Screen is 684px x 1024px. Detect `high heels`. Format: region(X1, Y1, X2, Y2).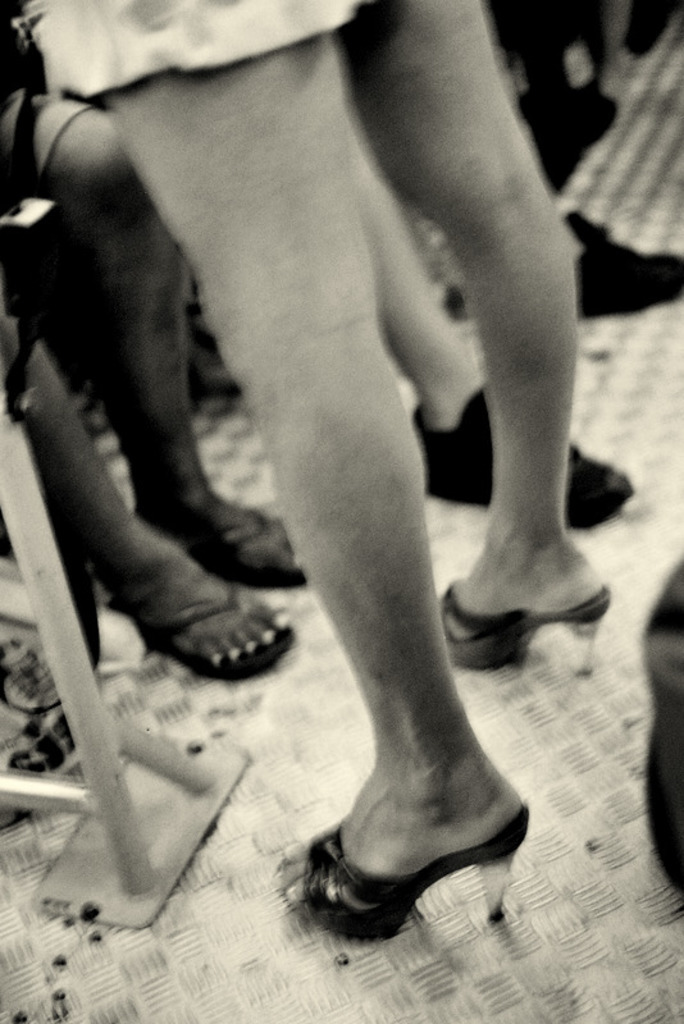
region(269, 806, 526, 948).
